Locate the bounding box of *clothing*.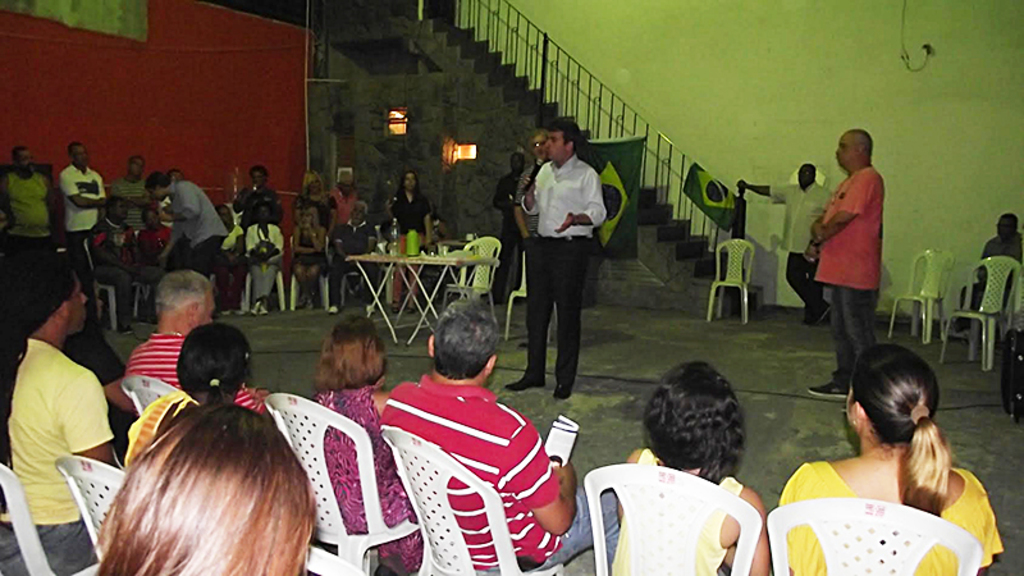
Bounding box: BBox(778, 457, 1007, 575).
